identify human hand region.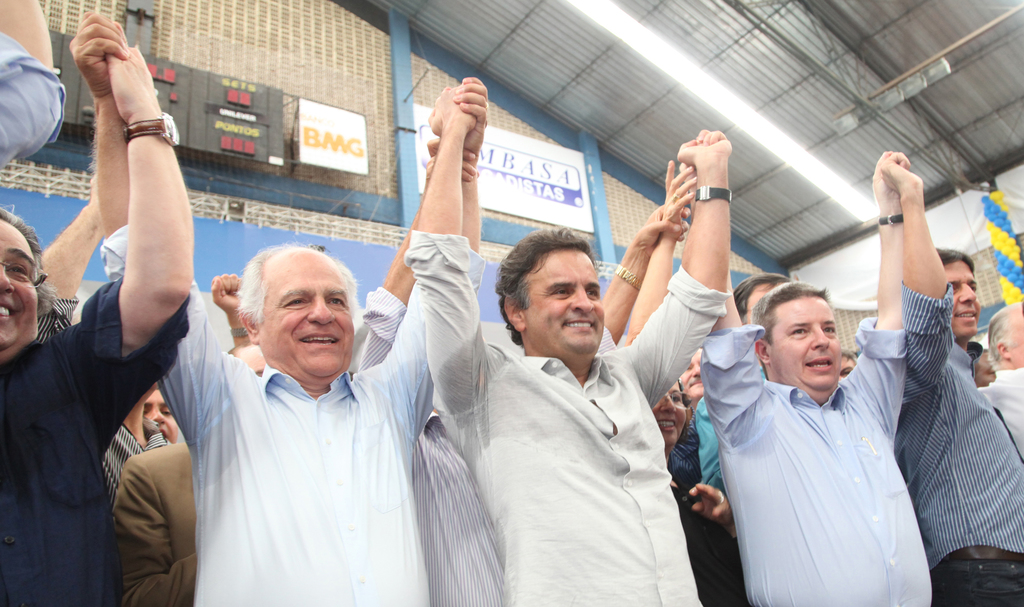
Region: box(211, 271, 243, 314).
